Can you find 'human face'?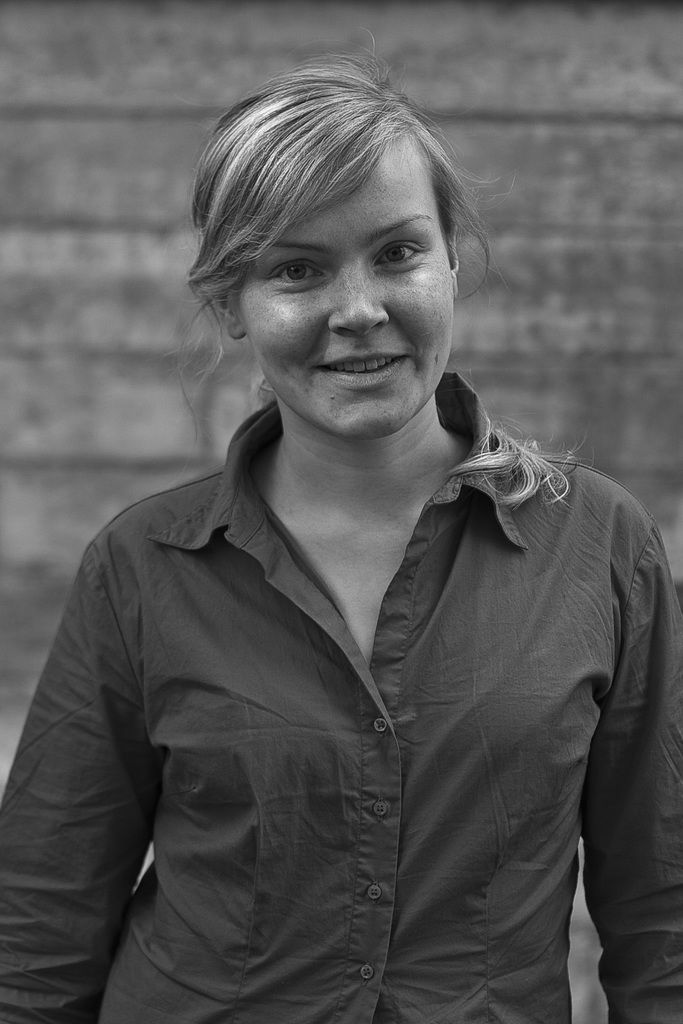
Yes, bounding box: [232,159,457,436].
